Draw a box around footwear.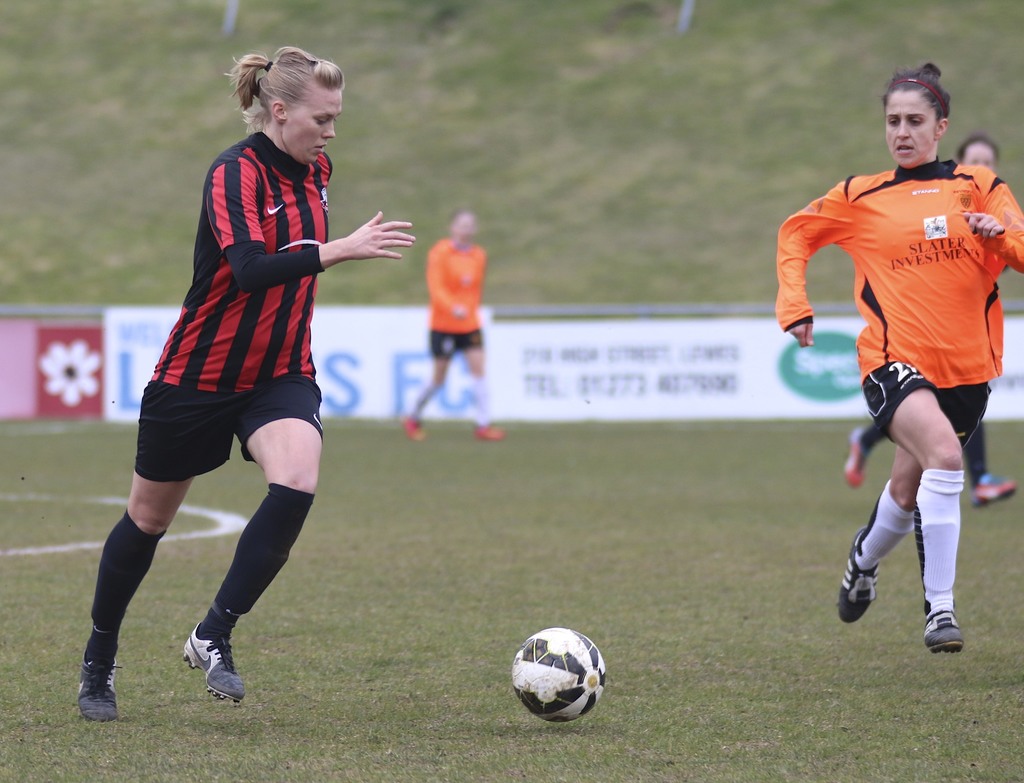
[398, 406, 442, 446].
